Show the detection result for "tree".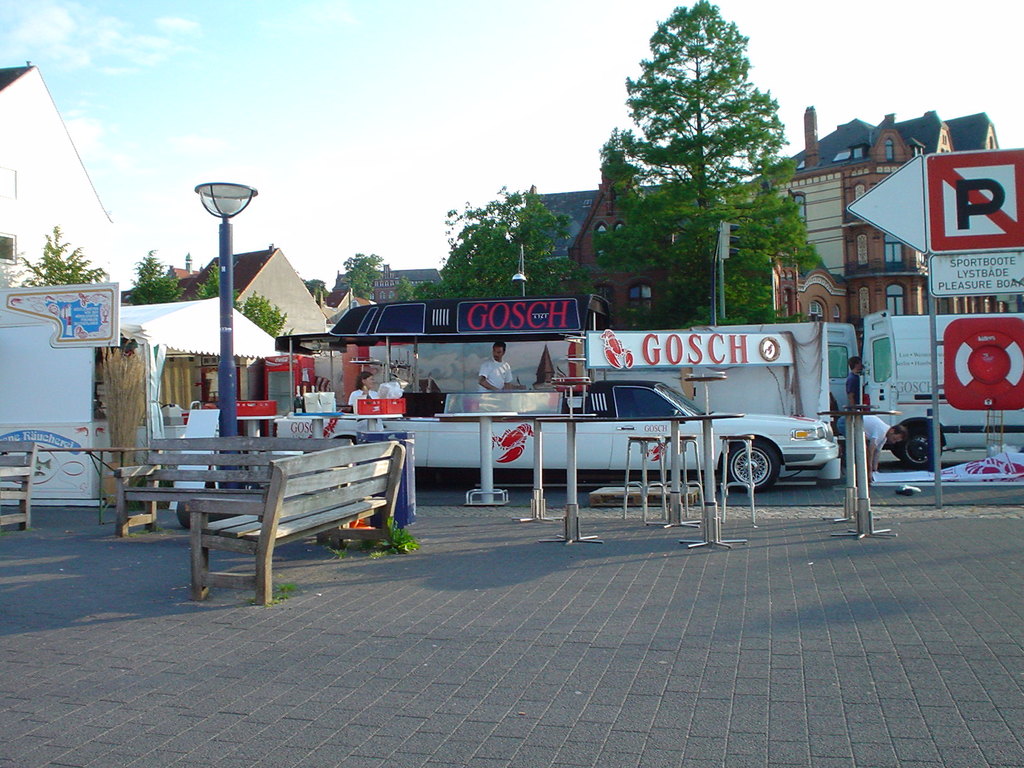
(19,223,109,281).
